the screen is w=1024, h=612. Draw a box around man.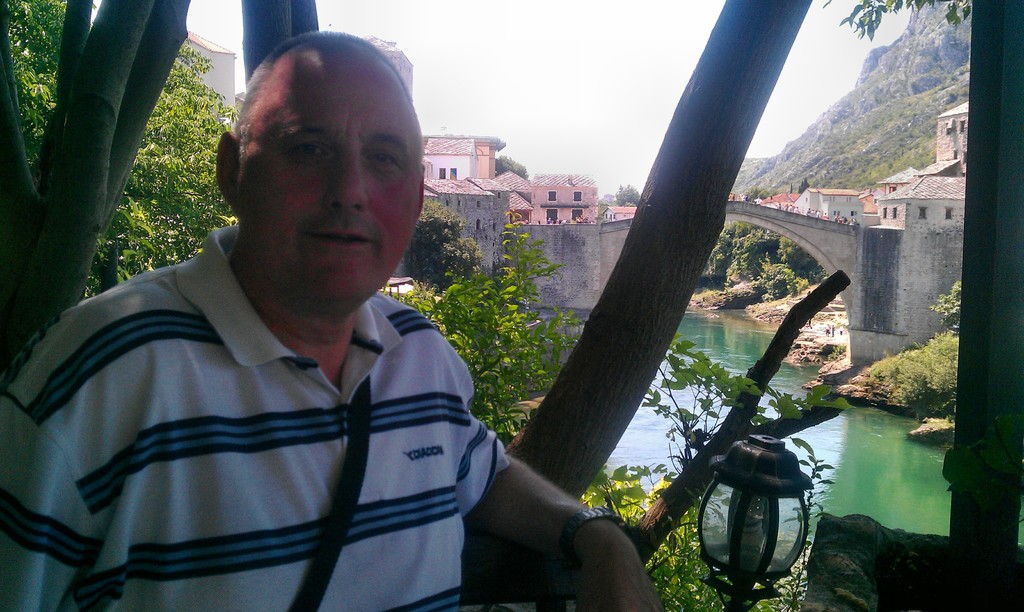
BBox(794, 204, 801, 213).
